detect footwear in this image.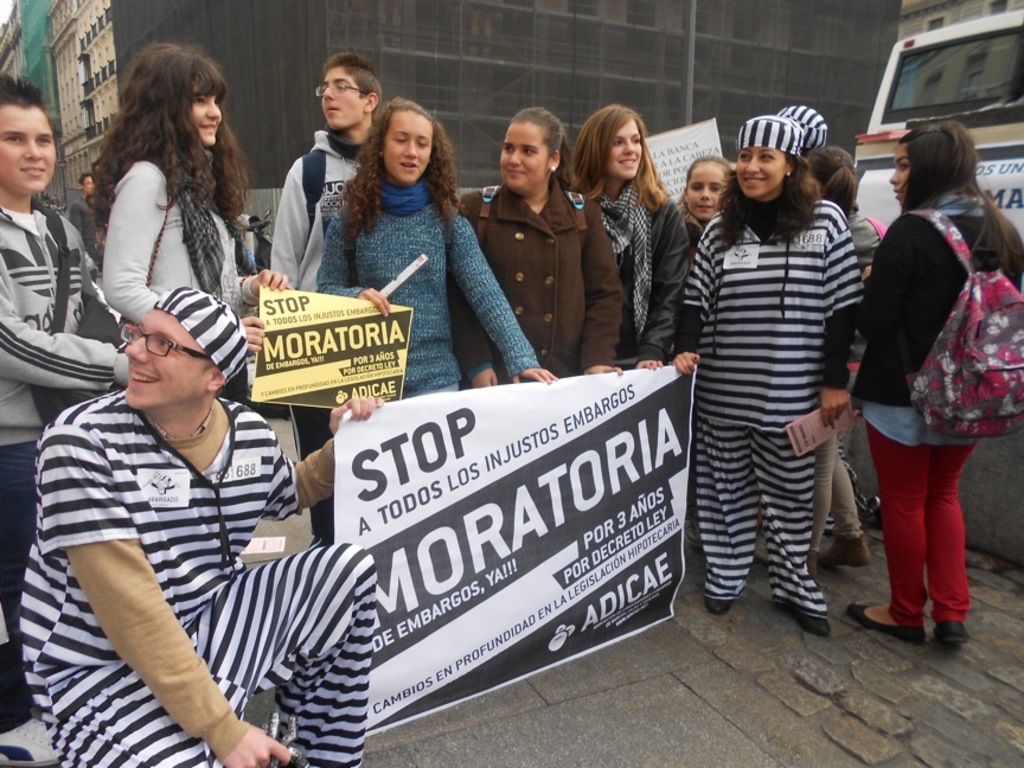
Detection: bbox=(844, 603, 921, 636).
